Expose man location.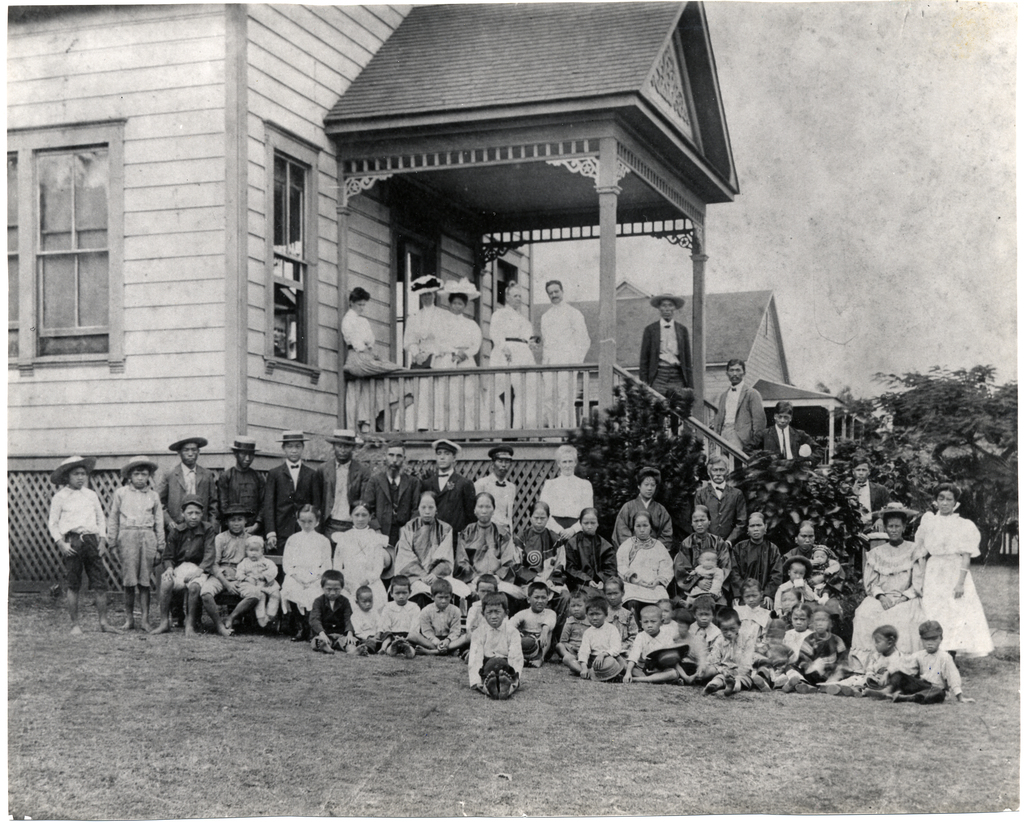
Exposed at pyautogui.locateOnScreen(209, 433, 270, 530).
